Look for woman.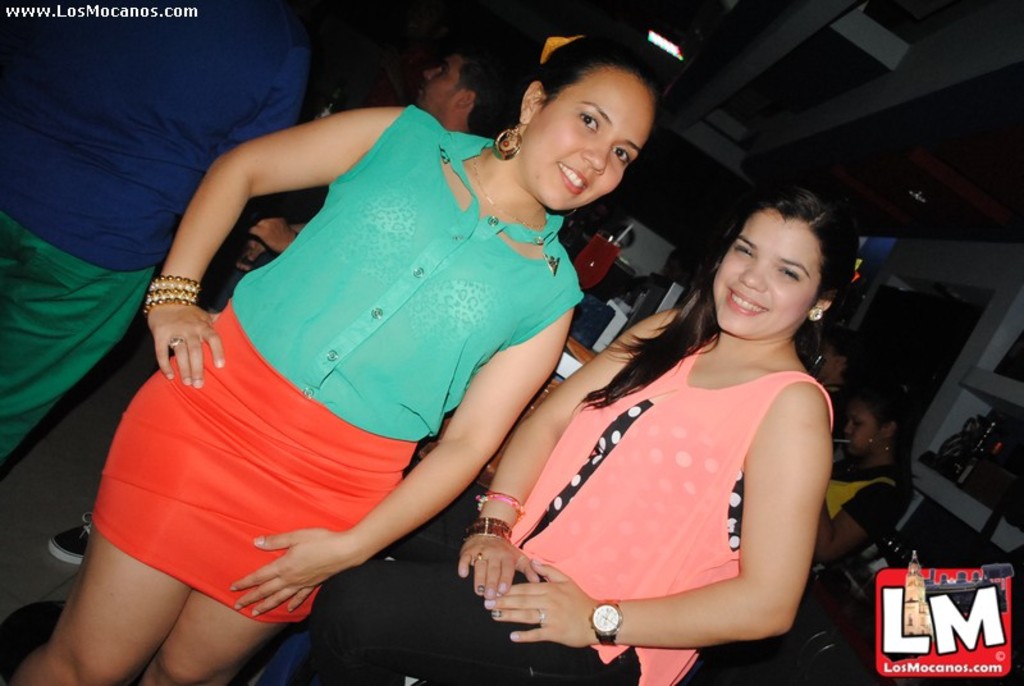
Found: (left=8, top=28, right=658, bottom=685).
